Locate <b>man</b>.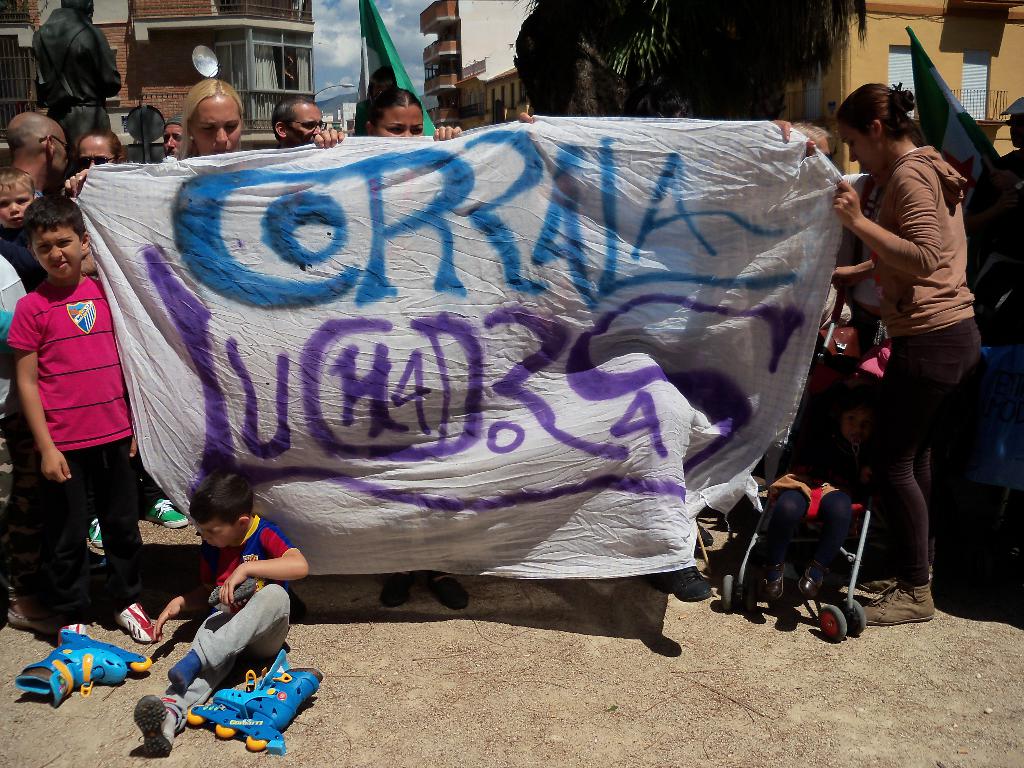
Bounding box: locate(18, 0, 118, 161).
